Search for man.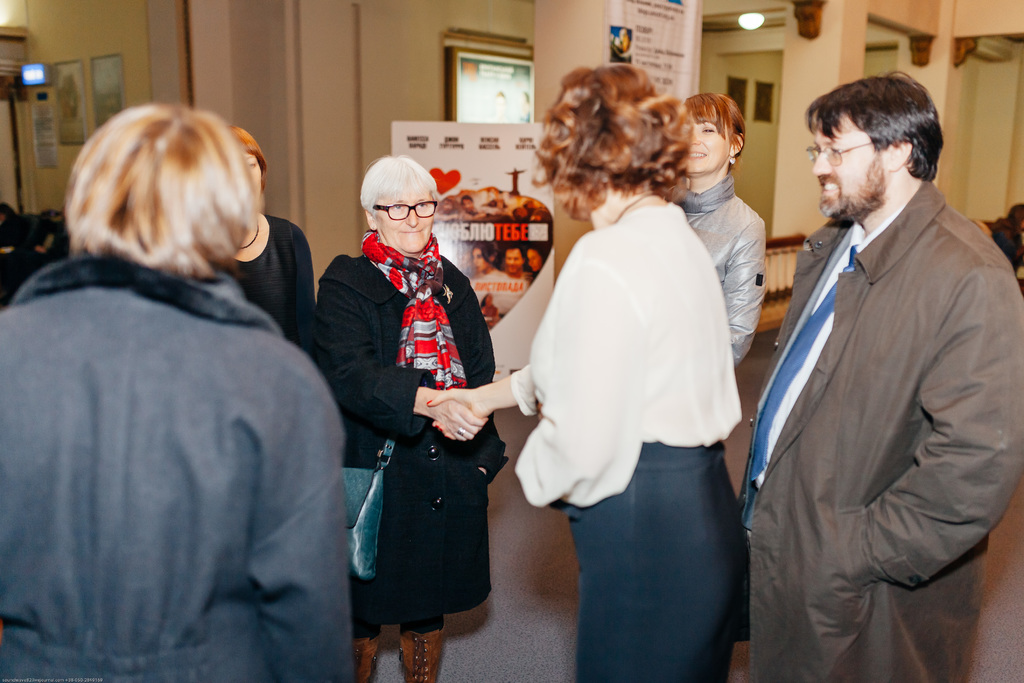
Found at select_region(740, 66, 1023, 682).
